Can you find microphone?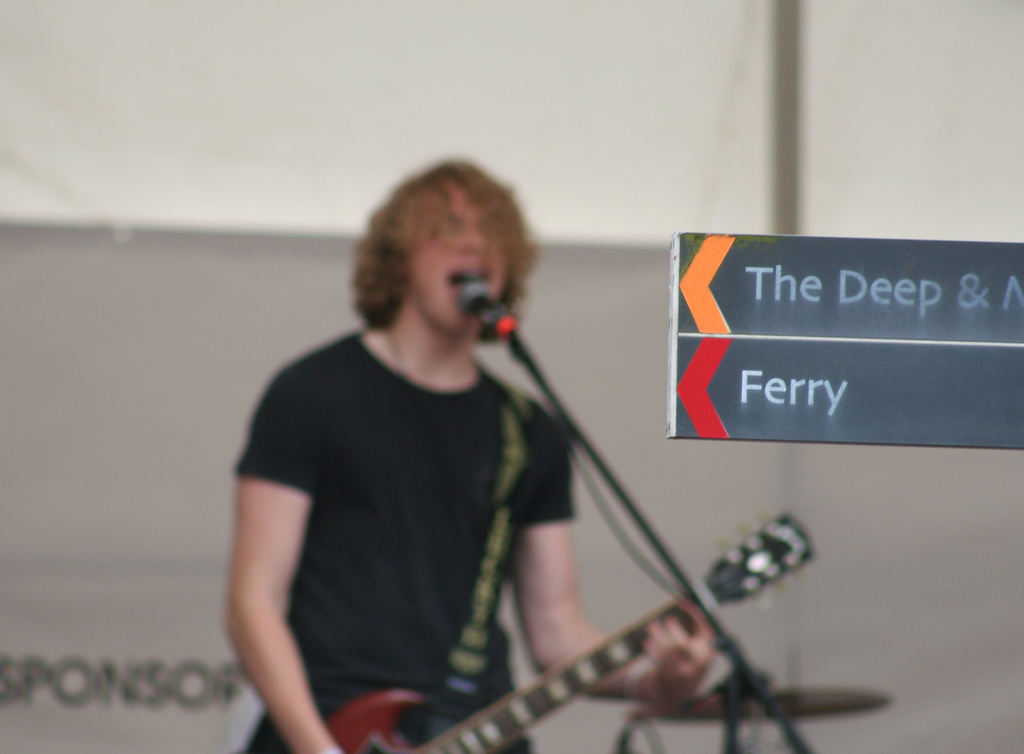
Yes, bounding box: 453:277:517:333.
